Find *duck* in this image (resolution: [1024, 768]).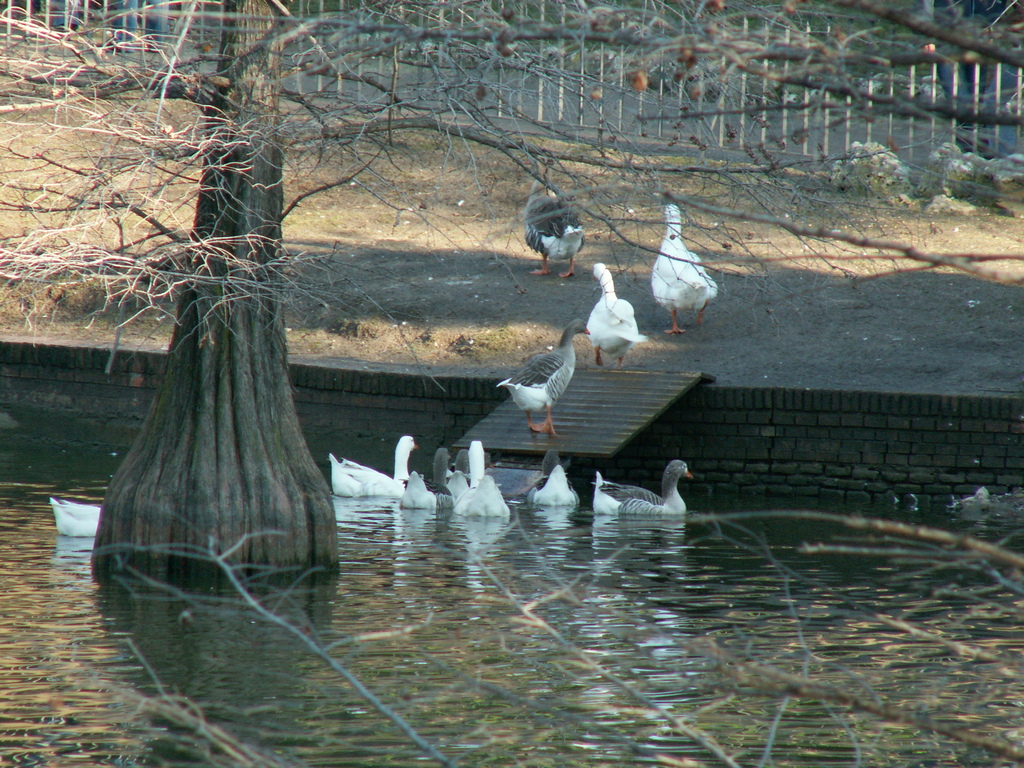
bbox=(52, 497, 97, 536).
